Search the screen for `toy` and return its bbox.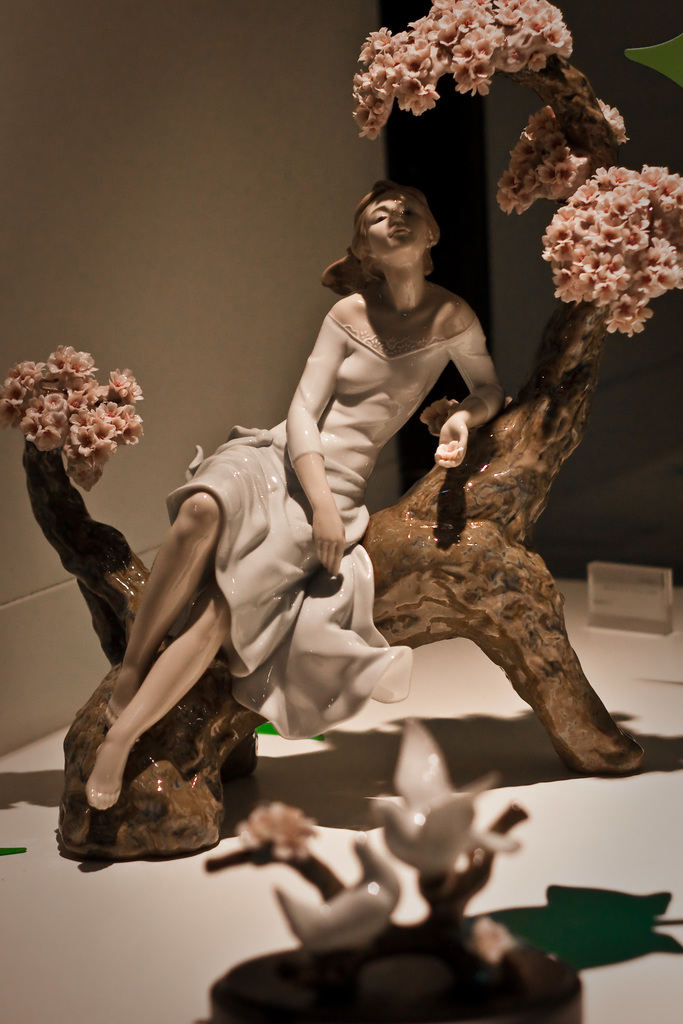
Found: (186, 797, 425, 972).
